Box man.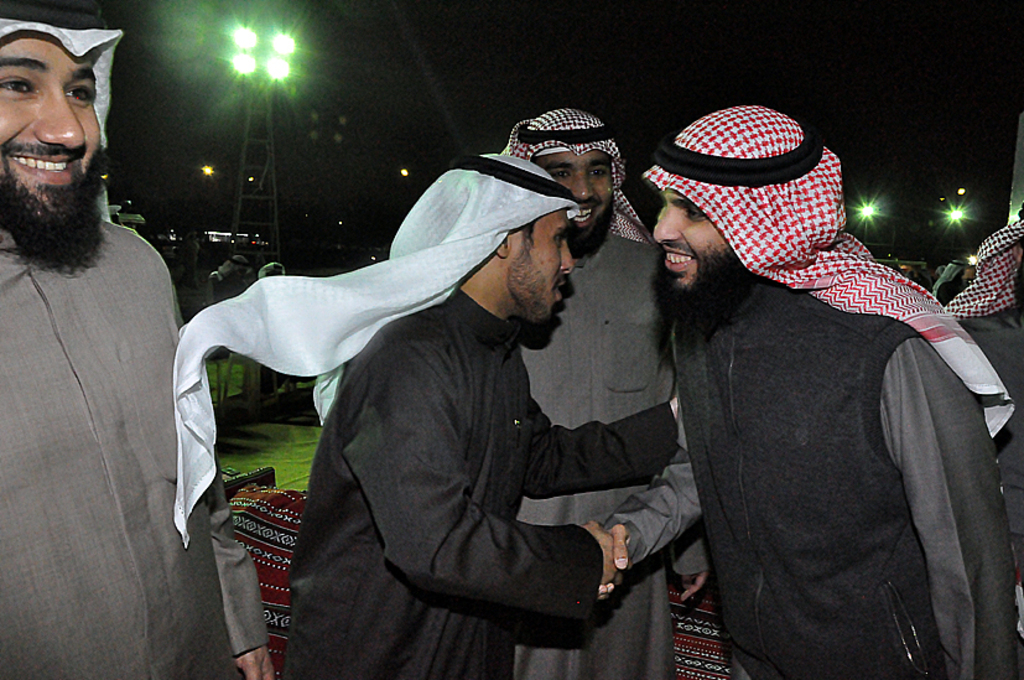
box(0, 22, 203, 628).
